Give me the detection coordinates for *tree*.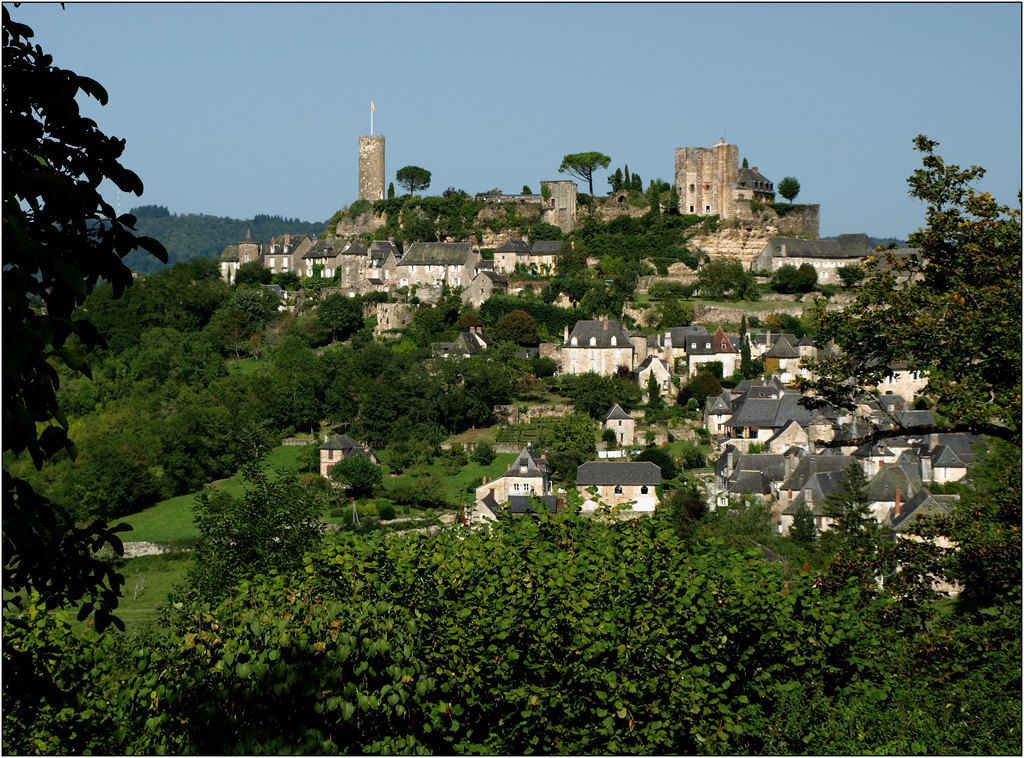
locate(157, 429, 333, 627).
